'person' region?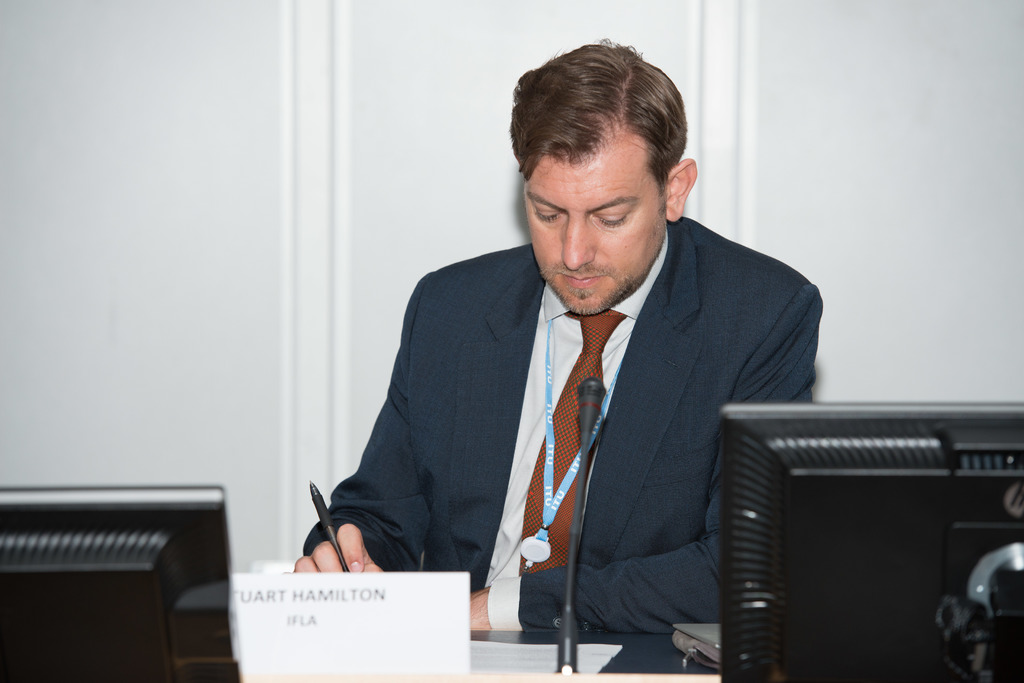
(x1=312, y1=68, x2=821, y2=655)
